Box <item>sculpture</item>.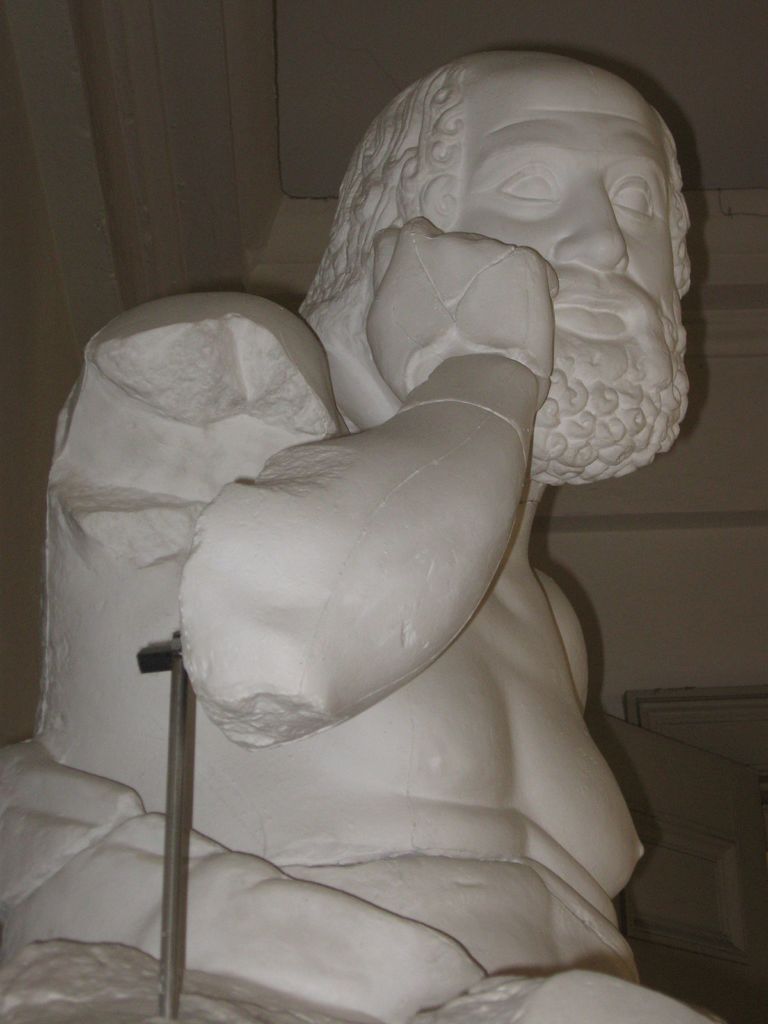
left=113, top=52, right=727, bottom=1023.
